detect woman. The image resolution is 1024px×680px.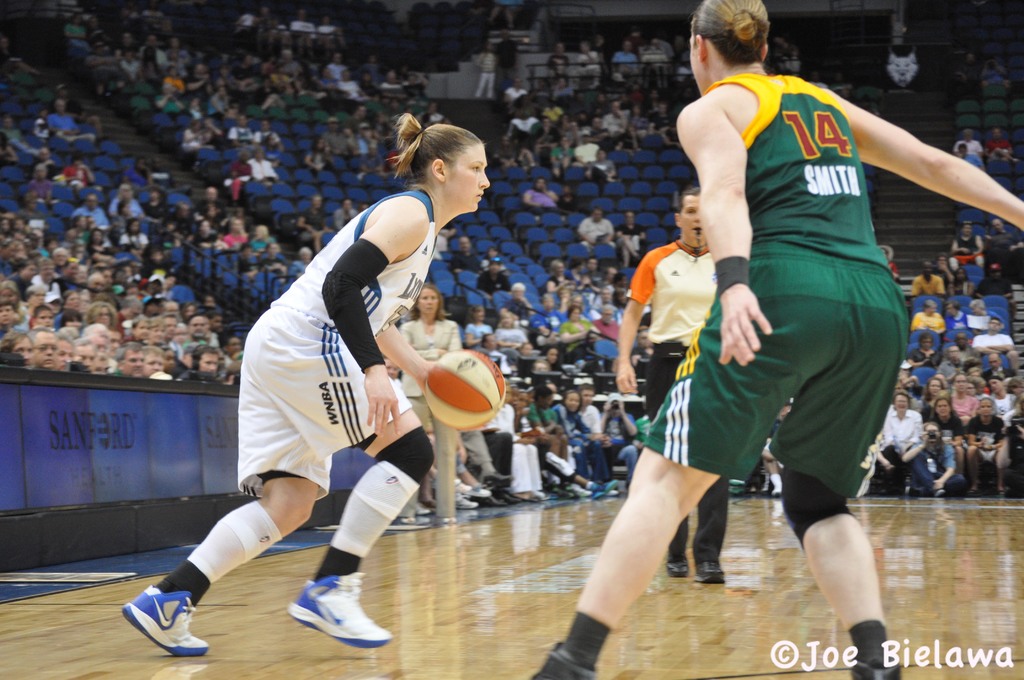
(950,373,979,419).
